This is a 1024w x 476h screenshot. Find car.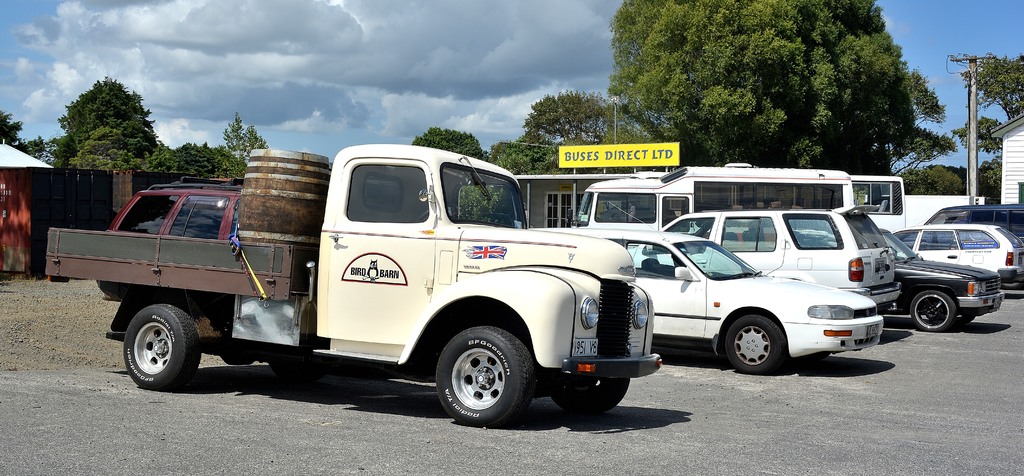
Bounding box: 656:202:904:309.
